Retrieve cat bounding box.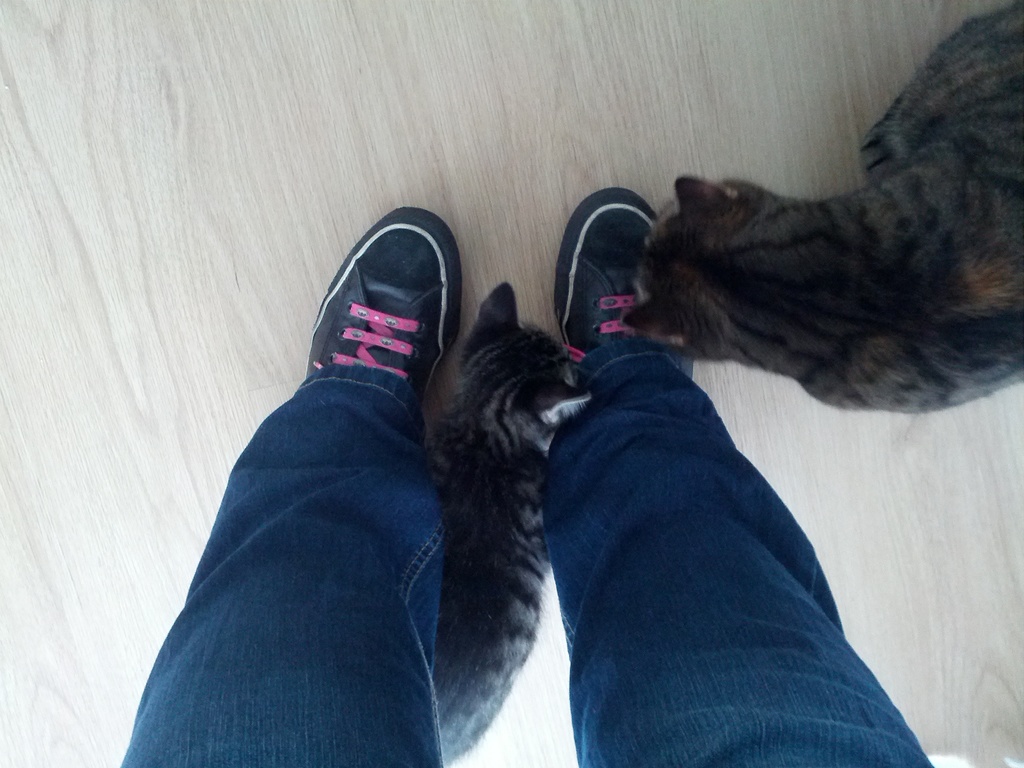
Bounding box: 620:0:1023:422.
